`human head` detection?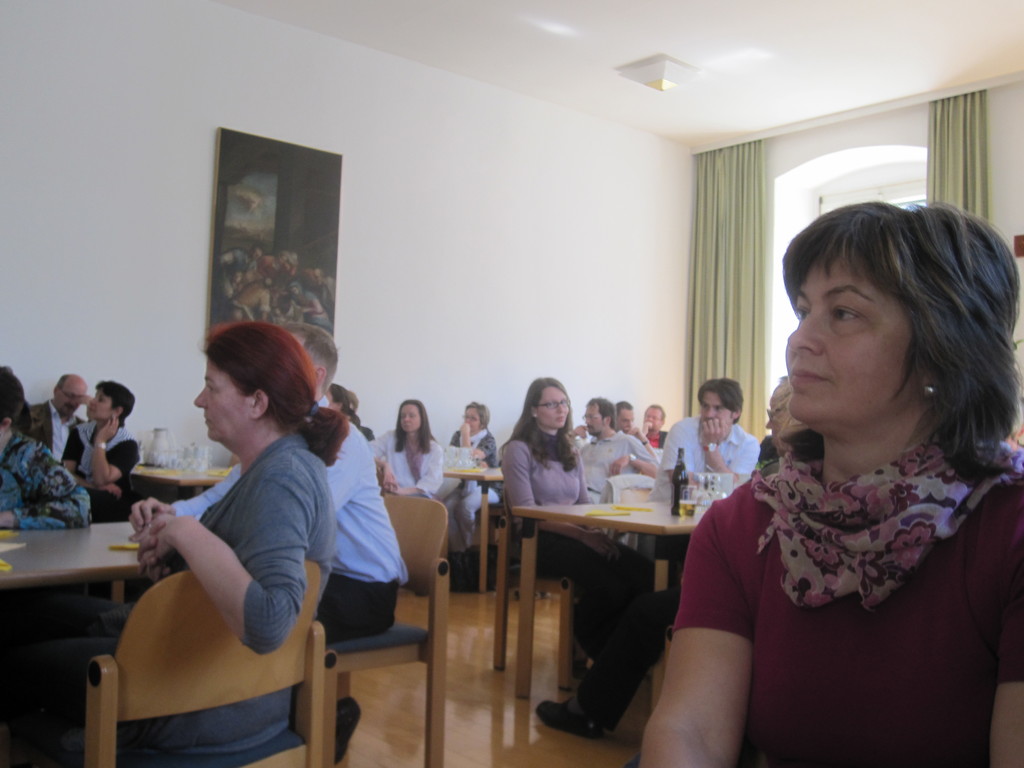
bbox=(54, 376, 87, 414)
